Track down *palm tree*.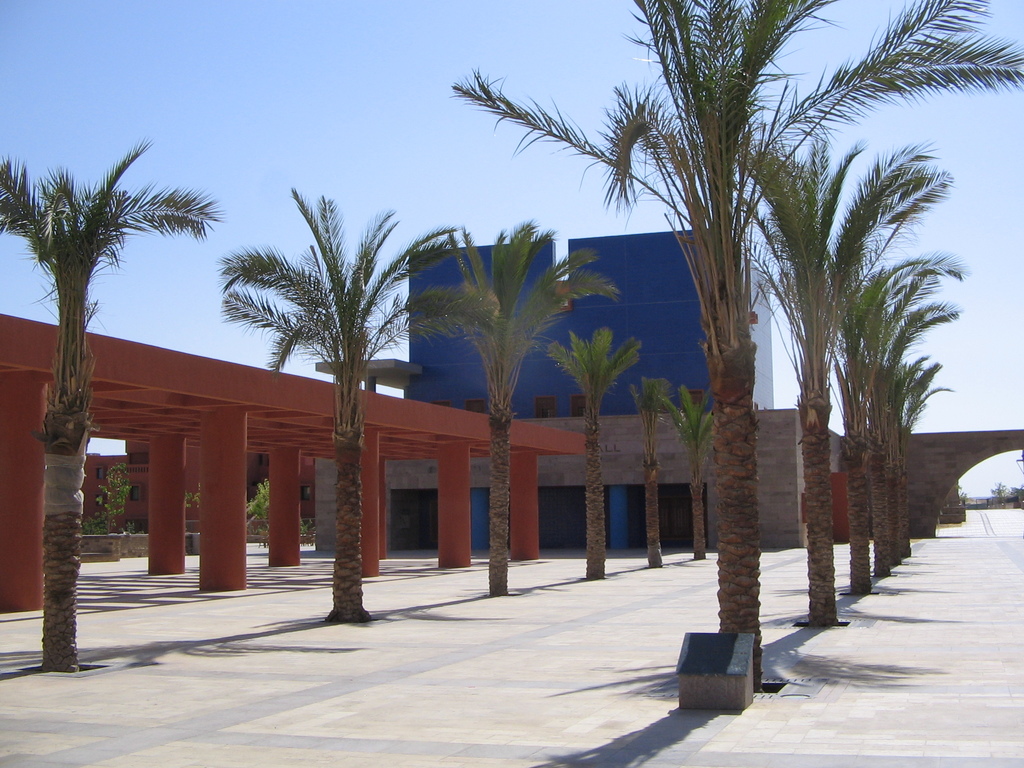
Tracked to (x1=616, y1=362, x2=674, y2=522).
